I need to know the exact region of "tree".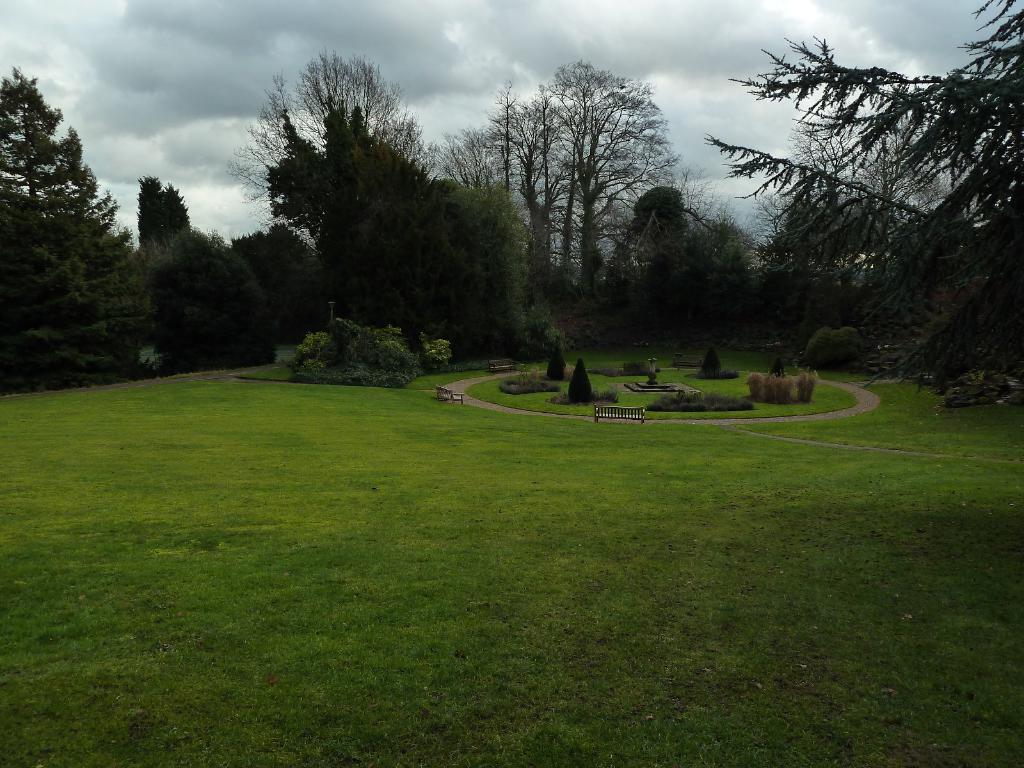
Region: <bbox>137, 168, 193, 232</bbox>.
